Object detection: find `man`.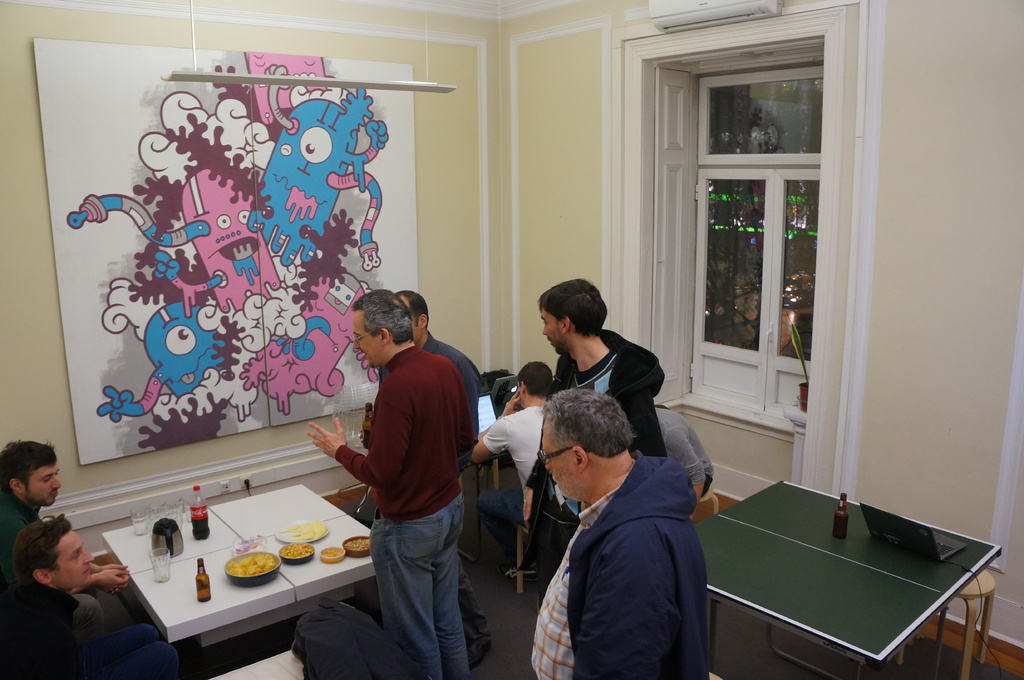
bbox=(305, 288, 476, 679).
